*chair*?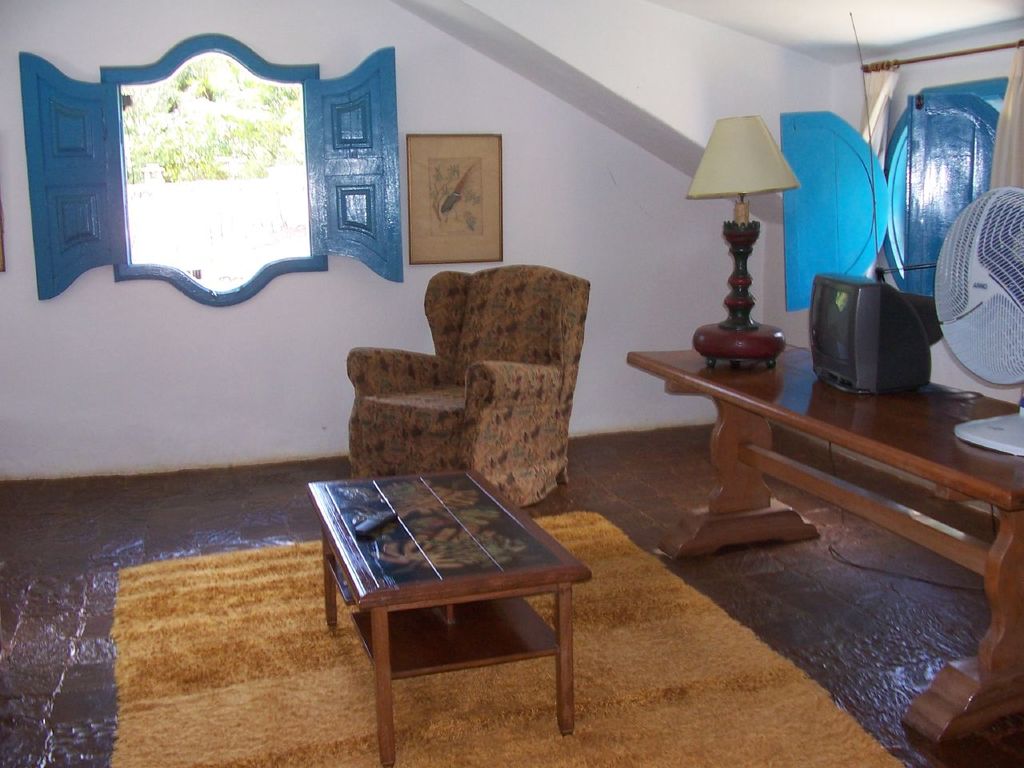
select_region(319, 276, 608, 518)
